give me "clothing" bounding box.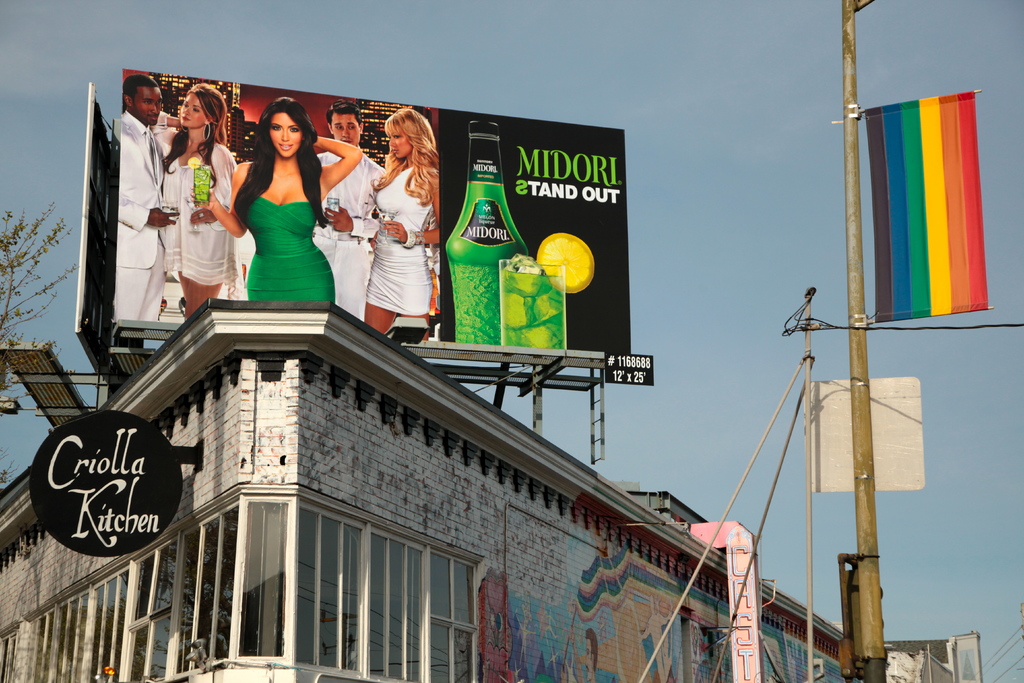
317,151,388,323.
